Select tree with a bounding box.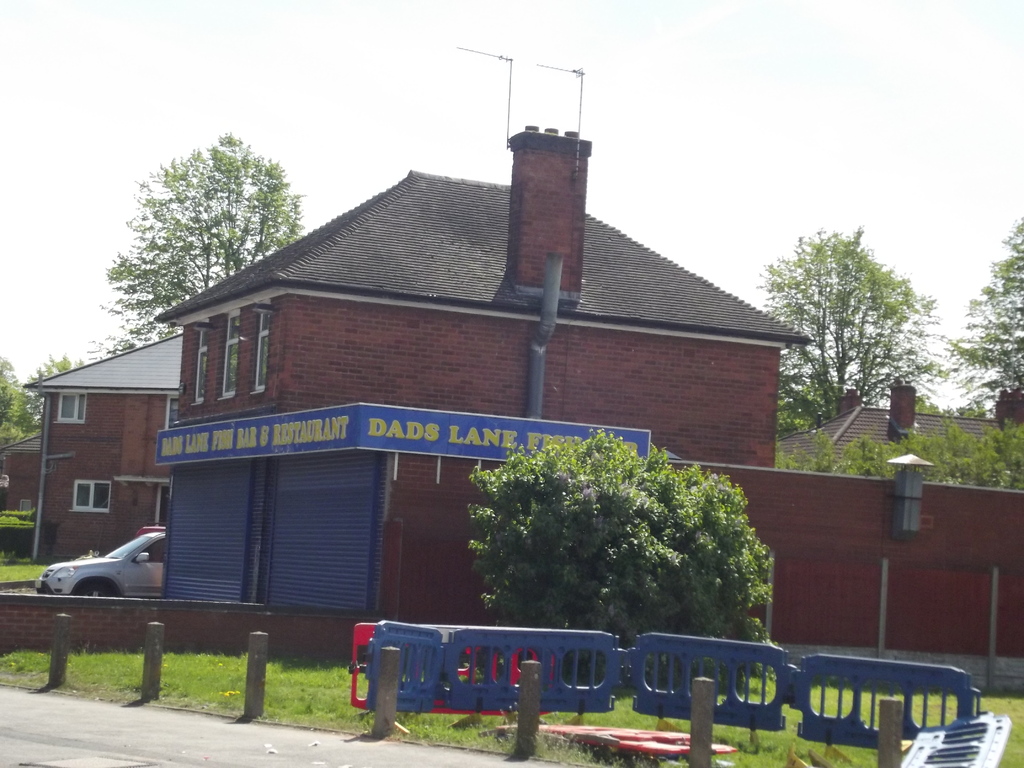
left=19, top=352, right=99, bottom=426.
